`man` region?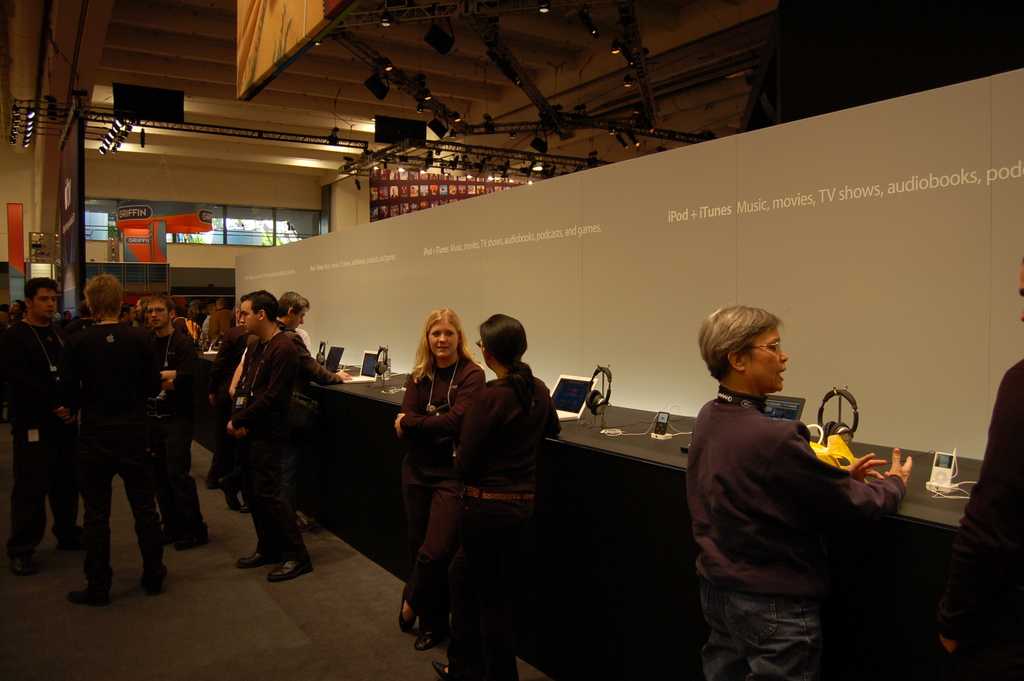
[227,290,315,582]
